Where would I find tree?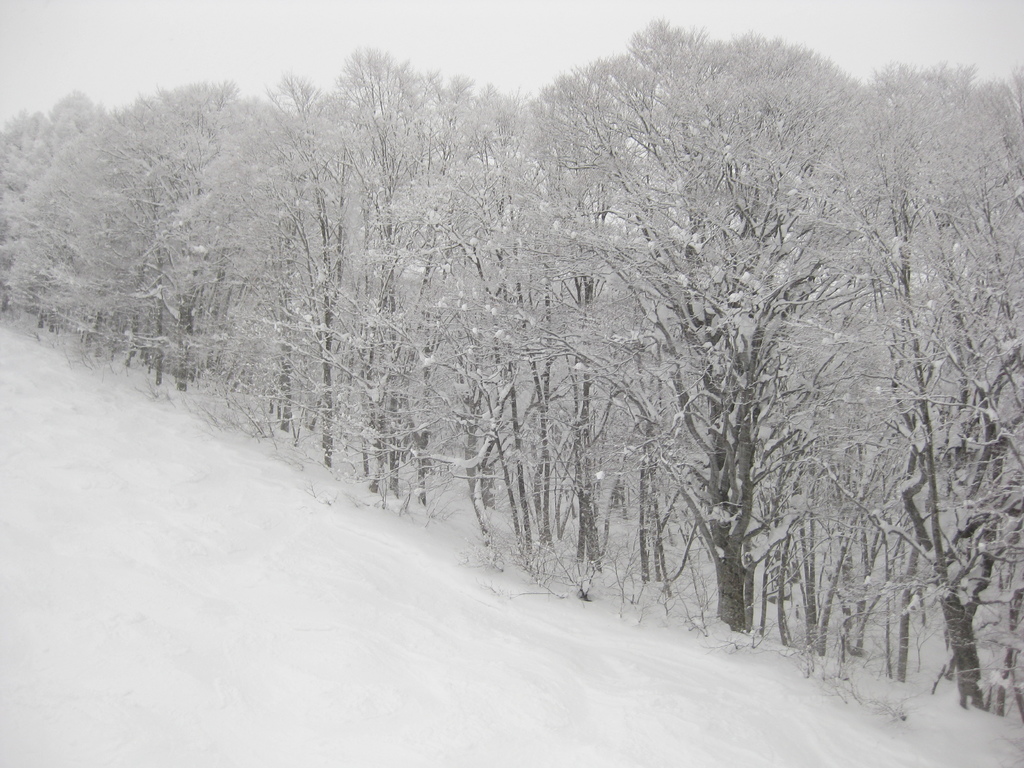
At [left=938, top=82, right=1023, bottom=753].
